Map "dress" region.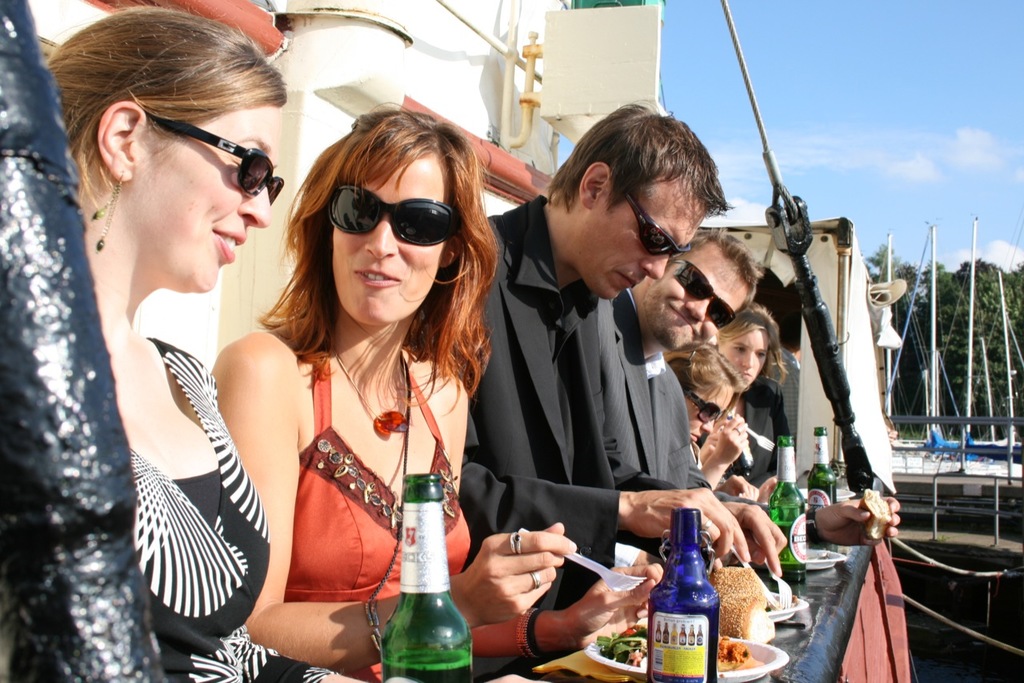
Mapped to select_region(289, 345, 472, 679).
